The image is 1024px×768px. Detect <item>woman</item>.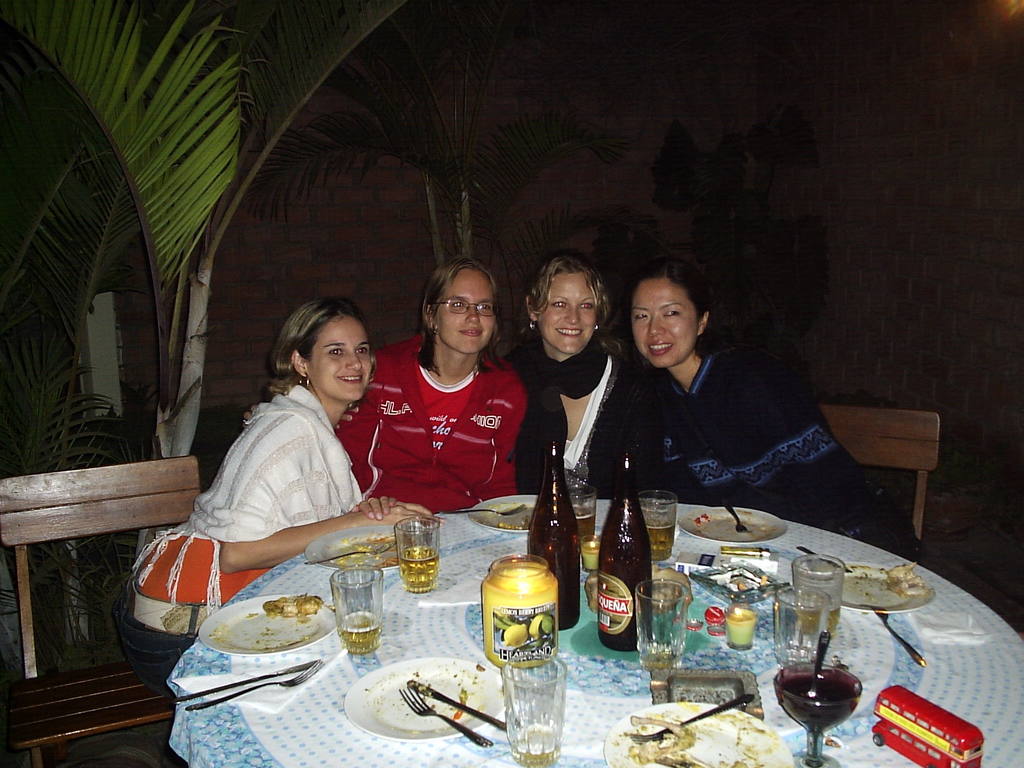
Detection: box(614, 269, 936, 562).
